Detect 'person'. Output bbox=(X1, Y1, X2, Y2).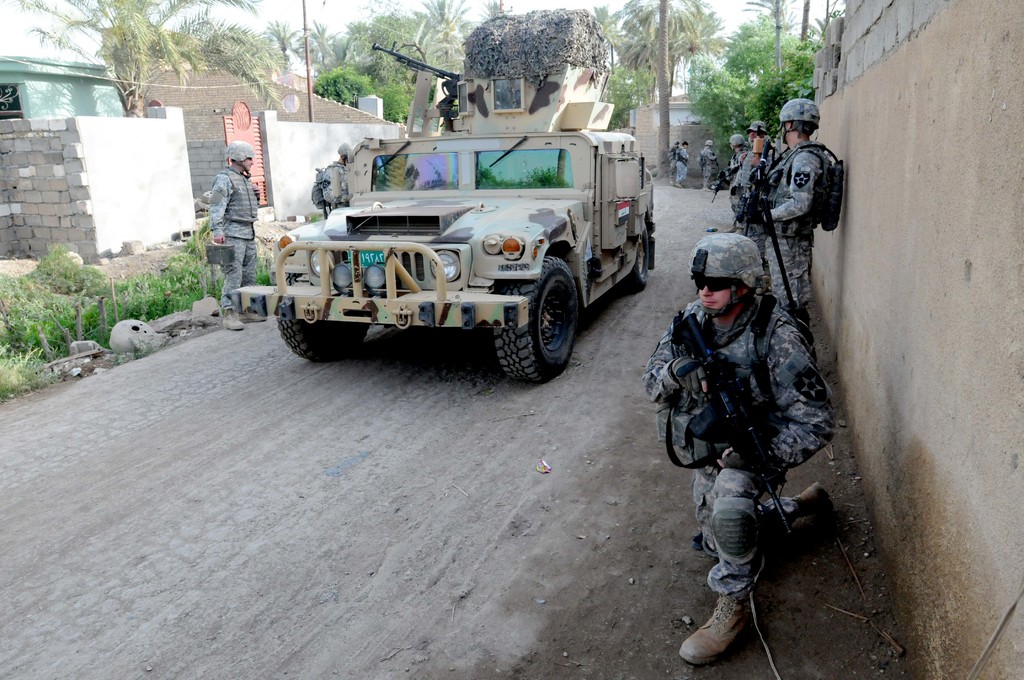
bbox=(748, 118, 776, 190).
